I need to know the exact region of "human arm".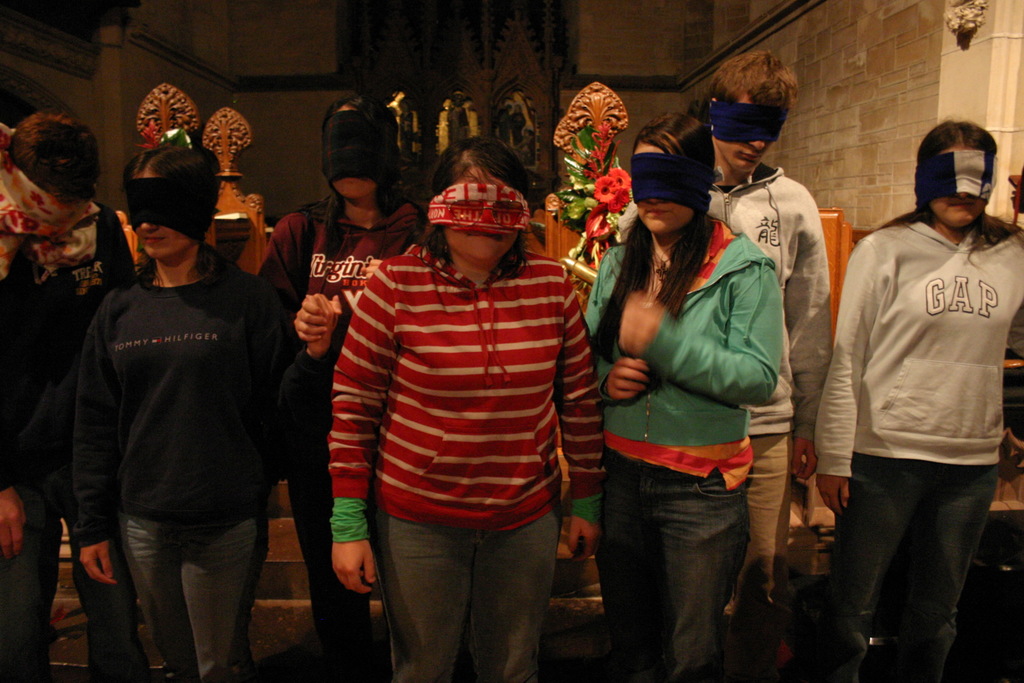
Region: Rect(579, 247, 650, 400).
